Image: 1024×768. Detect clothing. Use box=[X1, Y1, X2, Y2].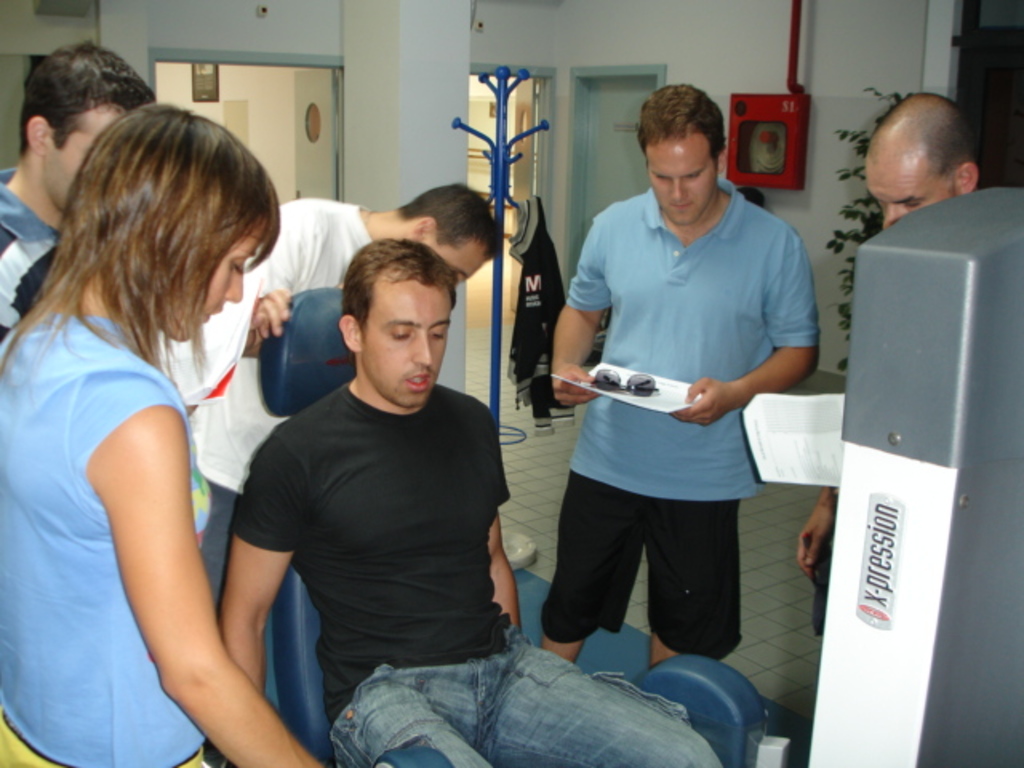
box=[0, 318, 200, 766].
